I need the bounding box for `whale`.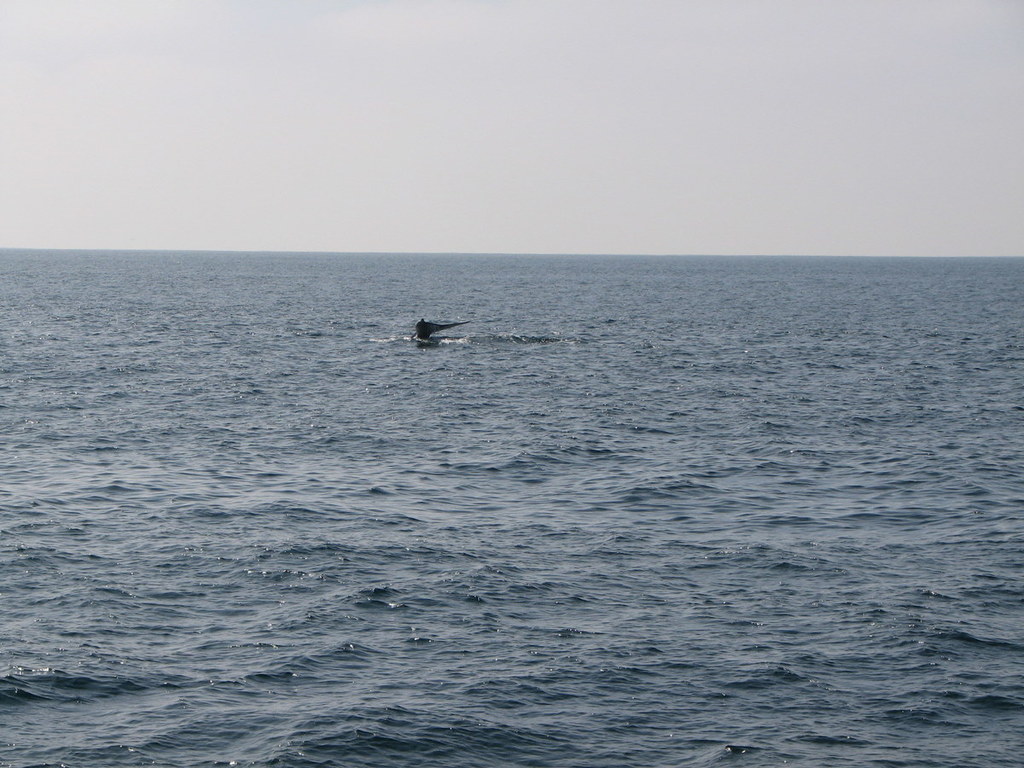
Here it is: <region>416, 309, 471, 340</region>.
